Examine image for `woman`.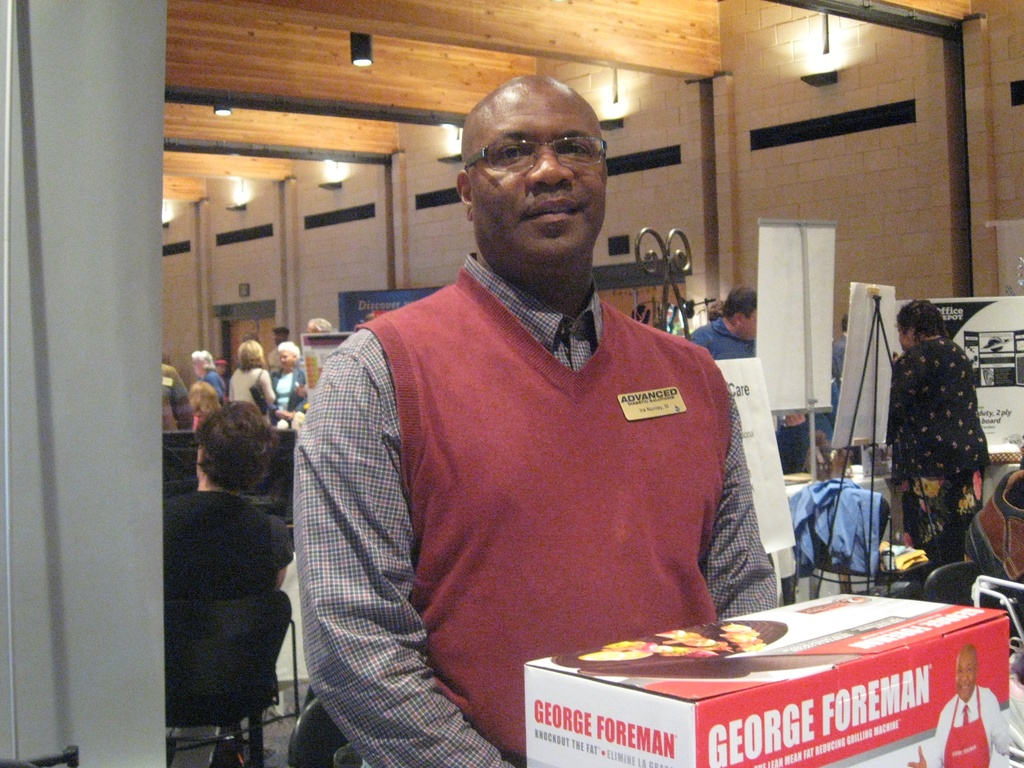
Examination result: crop(271, 340, 312, 412).
